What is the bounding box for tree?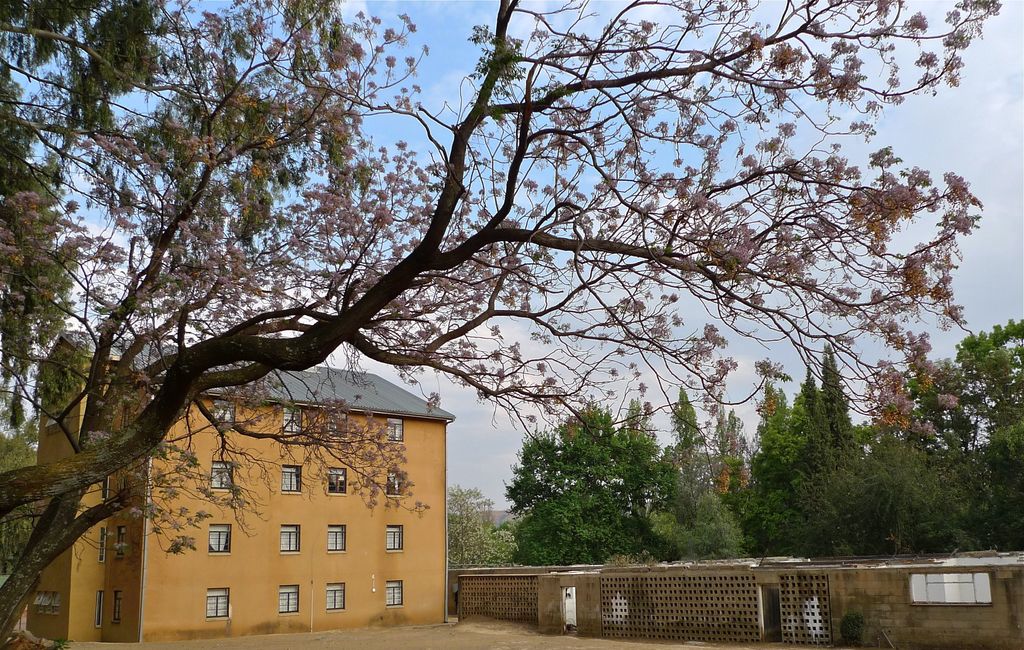
(804,351,860,493).
